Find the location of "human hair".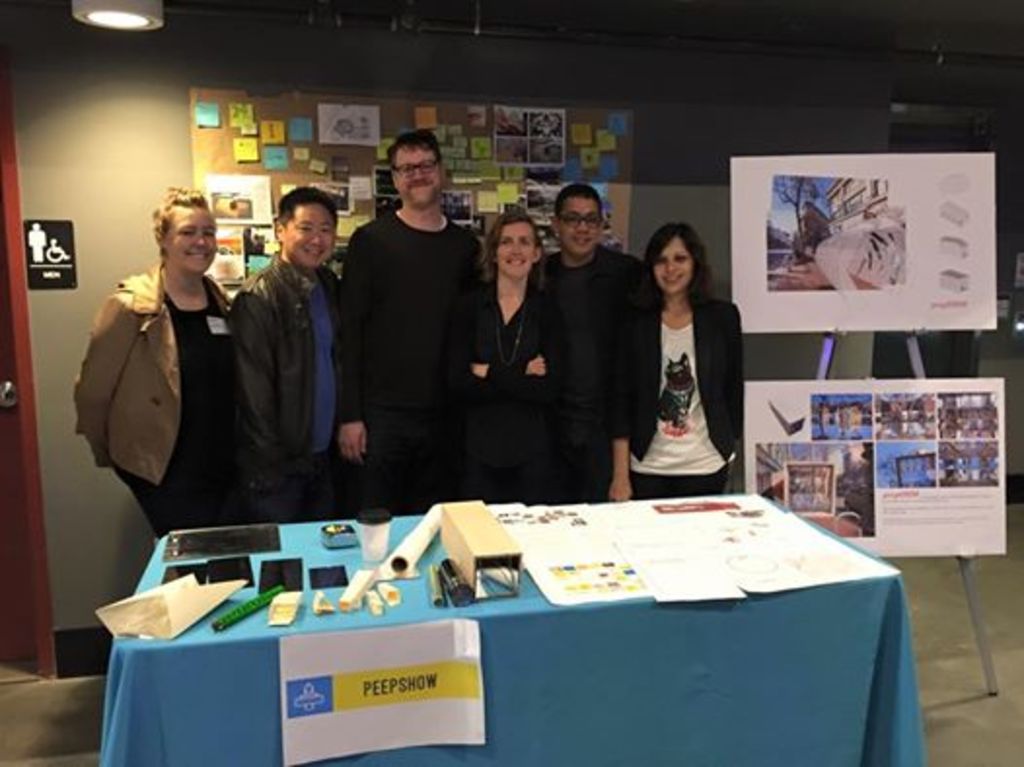
Location: region(640, 214, 718, 321).
